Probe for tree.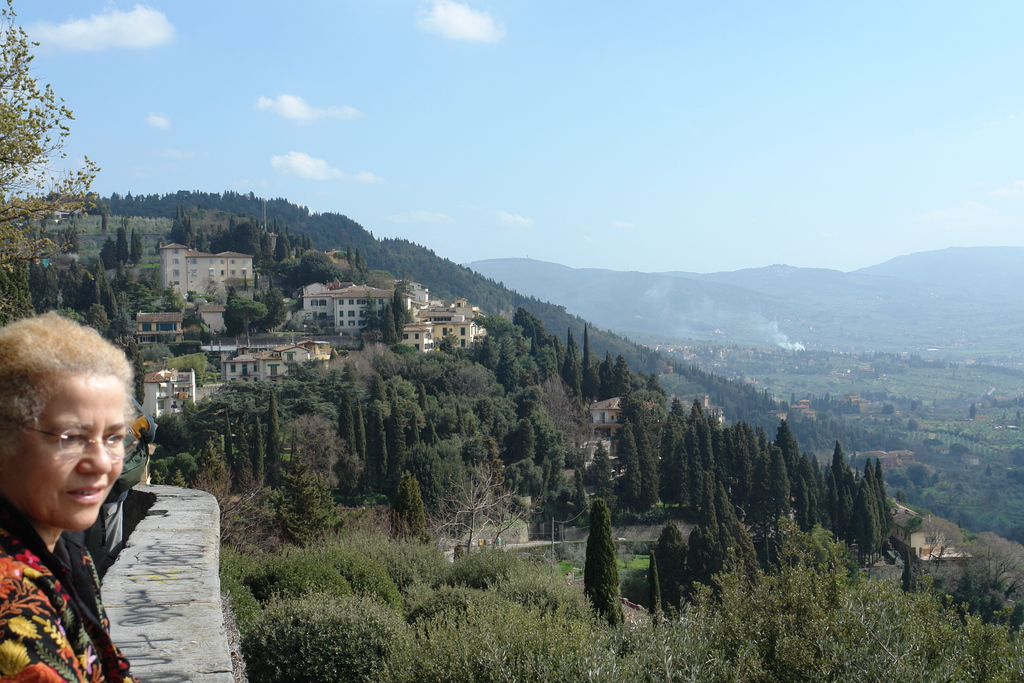
Probe result: region(708, 421, 748, 498).
